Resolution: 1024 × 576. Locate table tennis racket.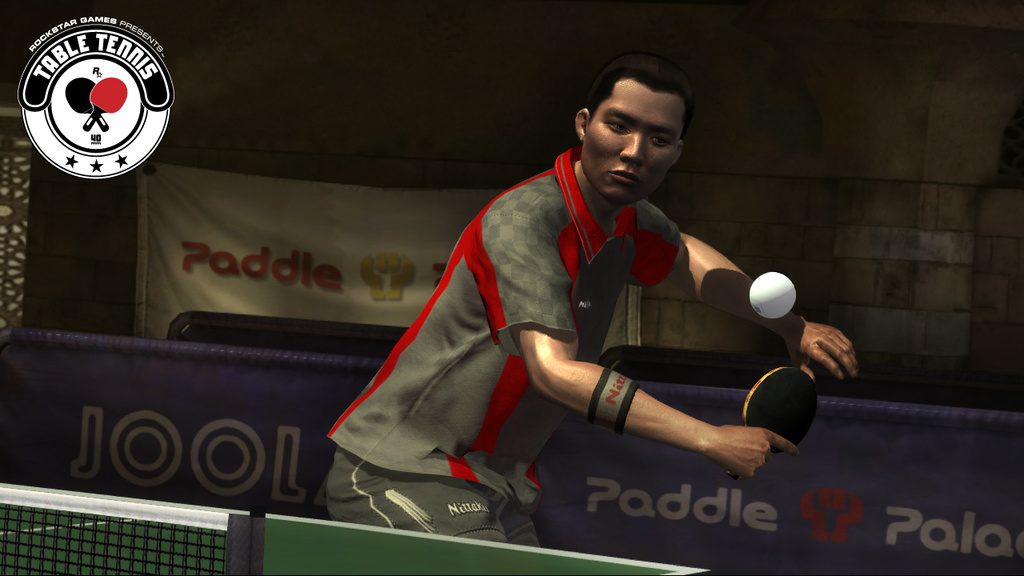
<region>81, 76, 130, 132</region>.
